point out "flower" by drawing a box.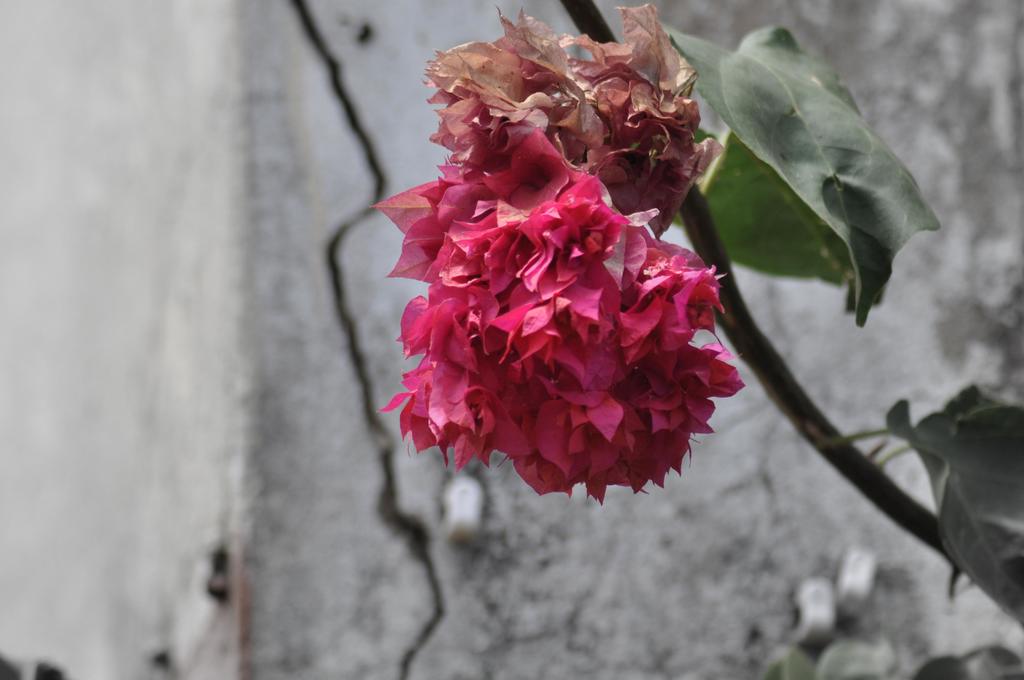
(x1=426, y1=0, x2=722, y2=232).
